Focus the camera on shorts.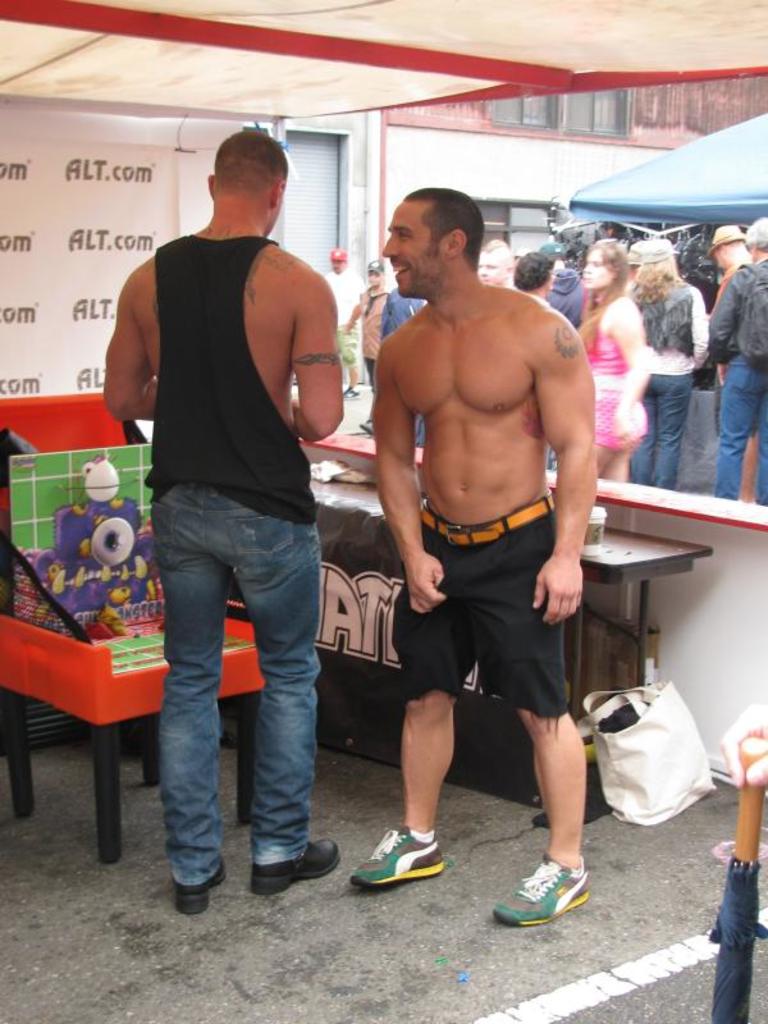
Focus region: bbox(333, 325, 355, 370).
